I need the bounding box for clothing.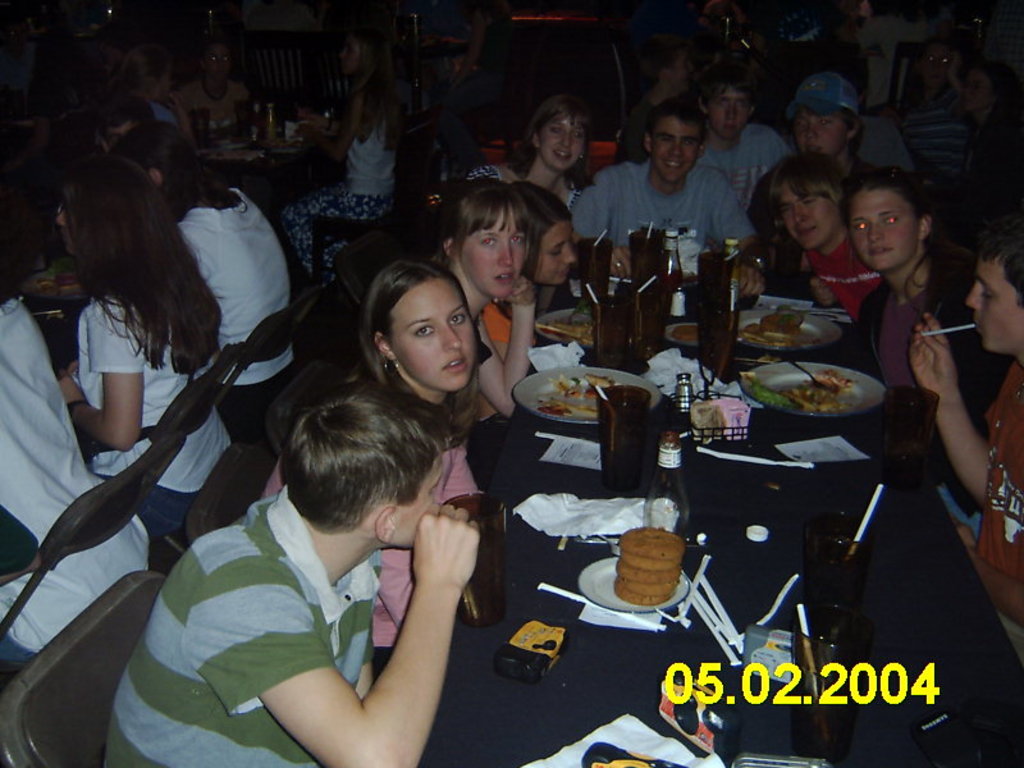
Here it is: {"x1": 952, "y1": 114, "x2": 1023, "y2": 268}.
